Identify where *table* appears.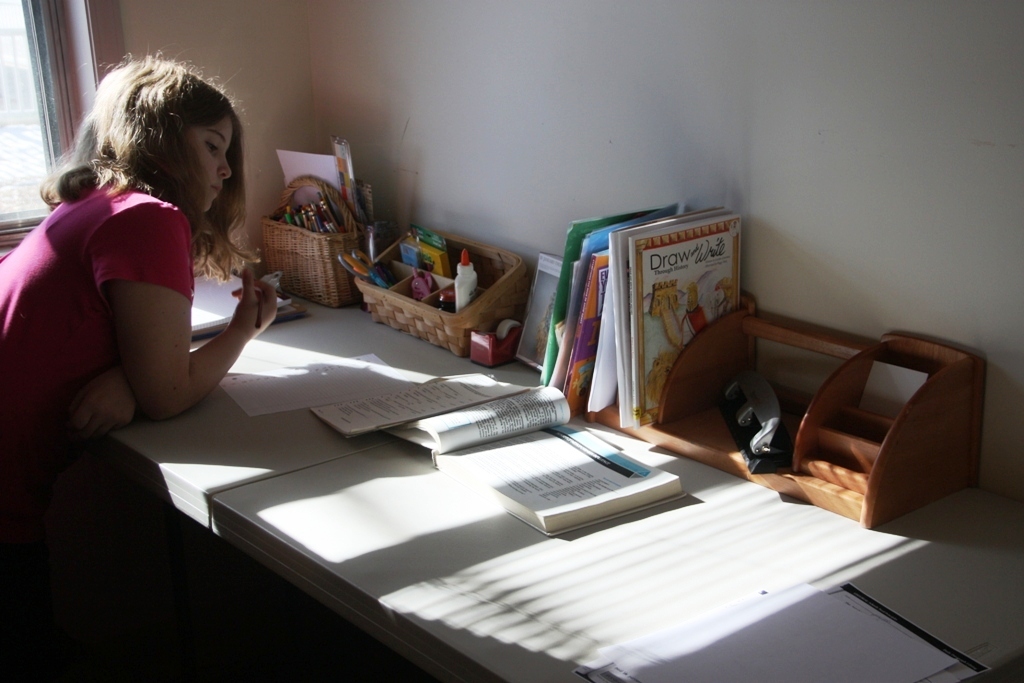
Appears at 188,444,1004,682.
